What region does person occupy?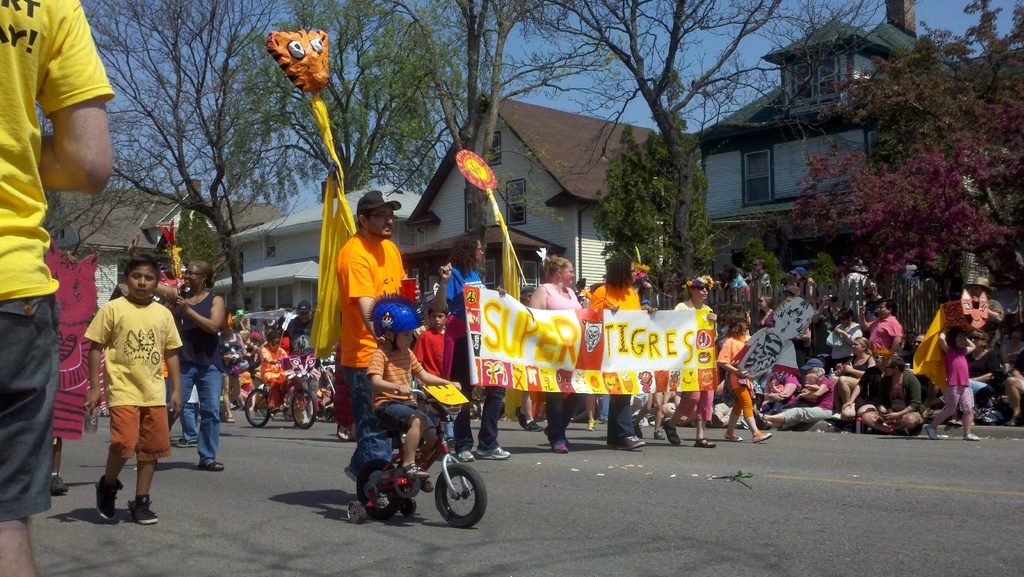
[x1=352, y1=289, x2=478, y2=489].
